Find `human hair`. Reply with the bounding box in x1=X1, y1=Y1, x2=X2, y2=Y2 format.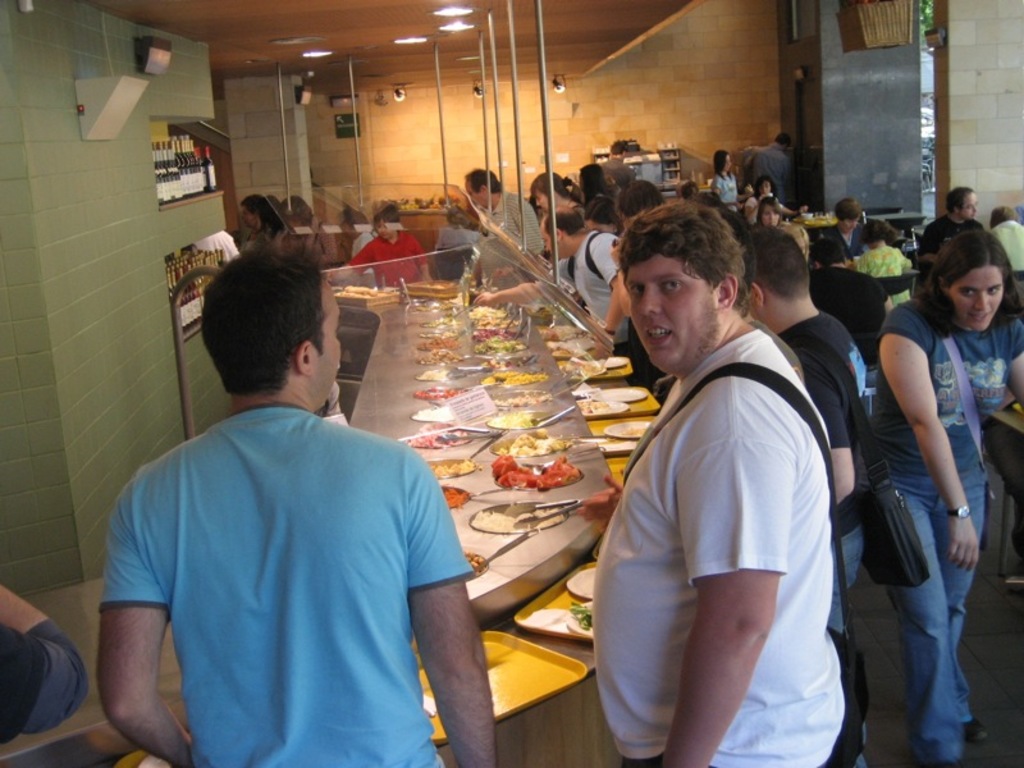
x1=860, y1=220, x2=896, y2=247.
